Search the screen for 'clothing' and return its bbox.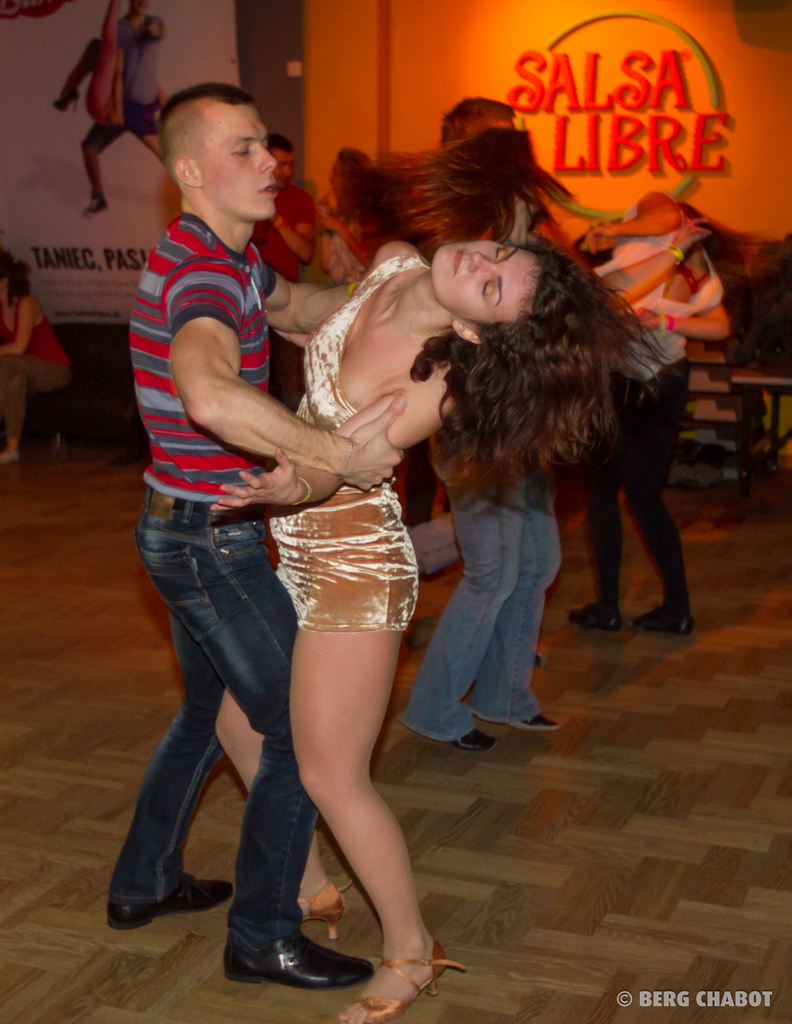
Found: select_region(0, 316, 73, 436).
